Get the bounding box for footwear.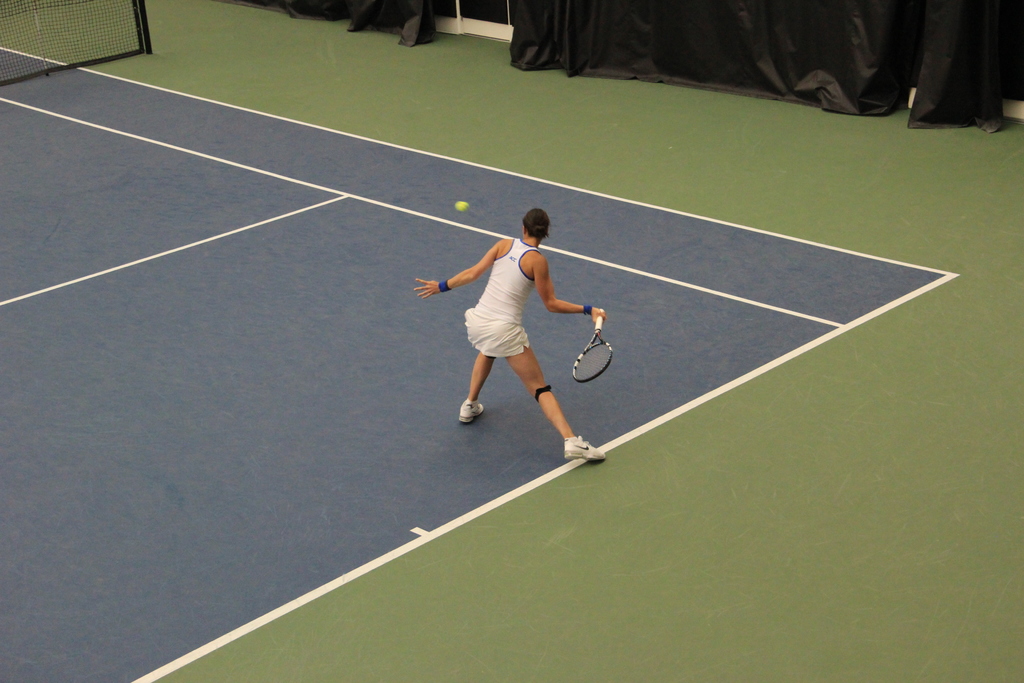
locate(562, 433, 605, 462).
